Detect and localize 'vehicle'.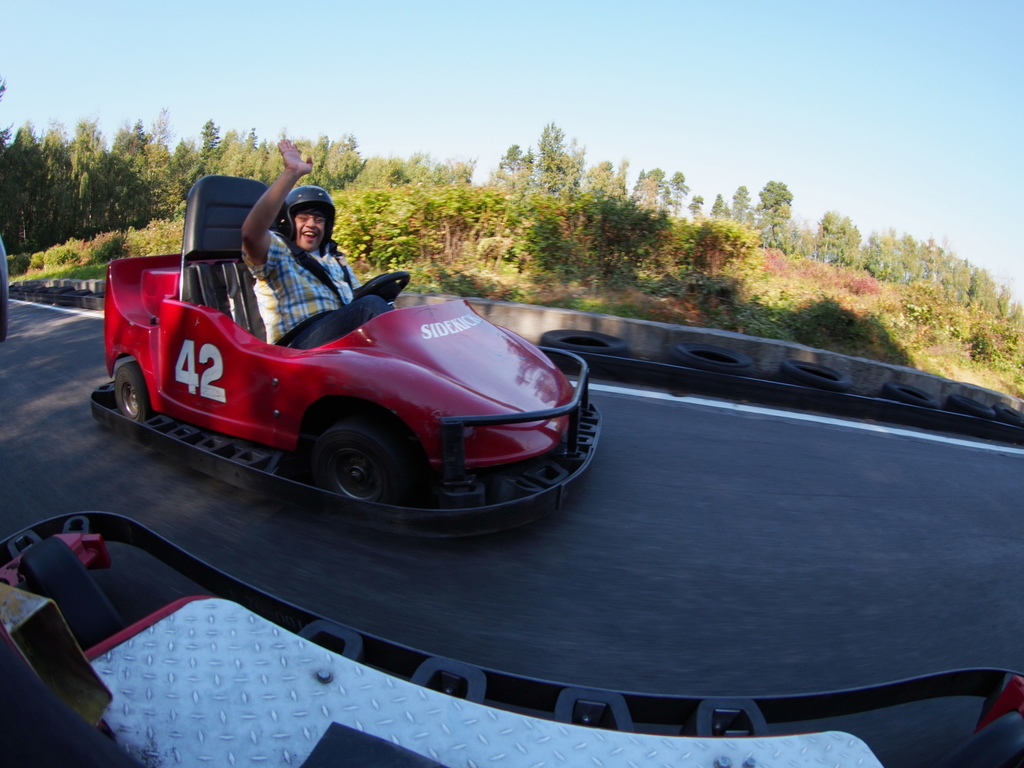
Localized at detection(101, 220, 621, 540).
